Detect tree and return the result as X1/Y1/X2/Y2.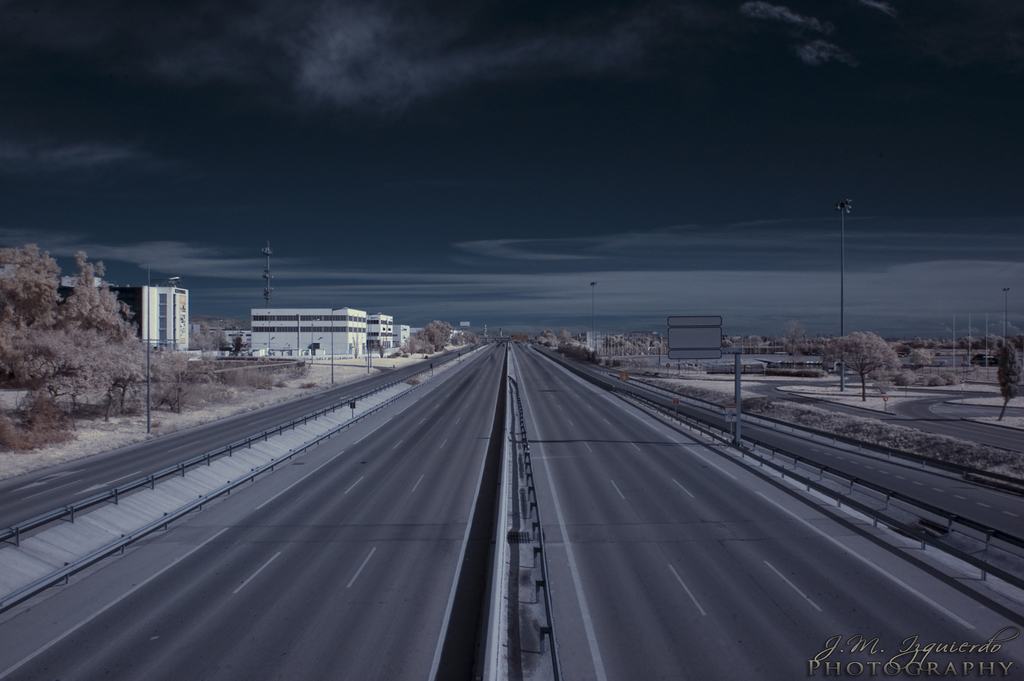
991/339/1023/426.
